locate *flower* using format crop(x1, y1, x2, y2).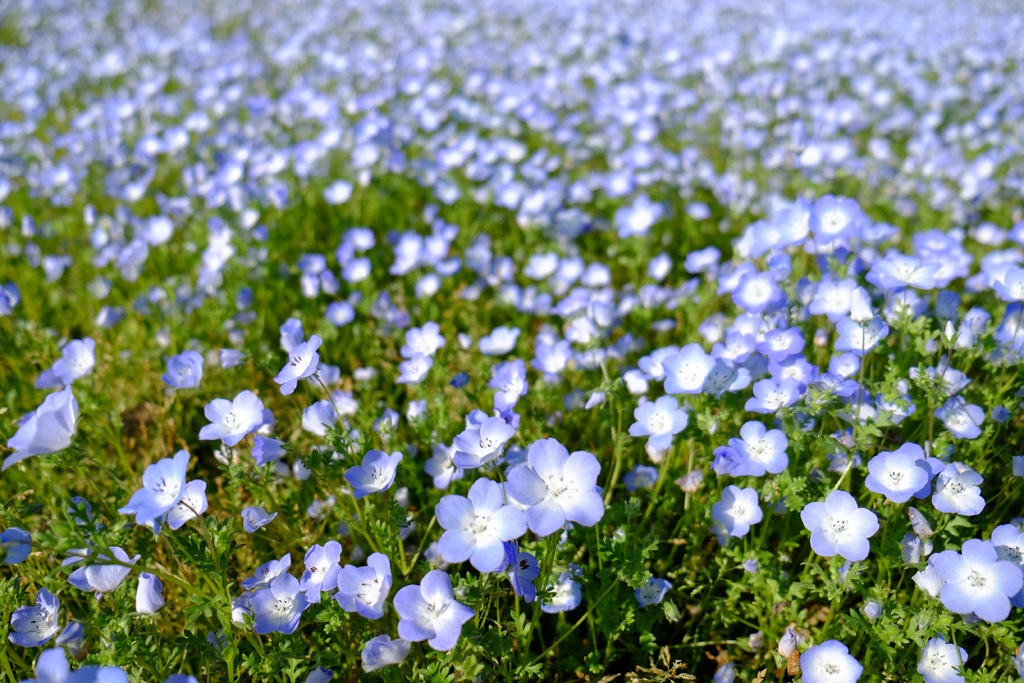
crop(68, 667, 125, 682).
